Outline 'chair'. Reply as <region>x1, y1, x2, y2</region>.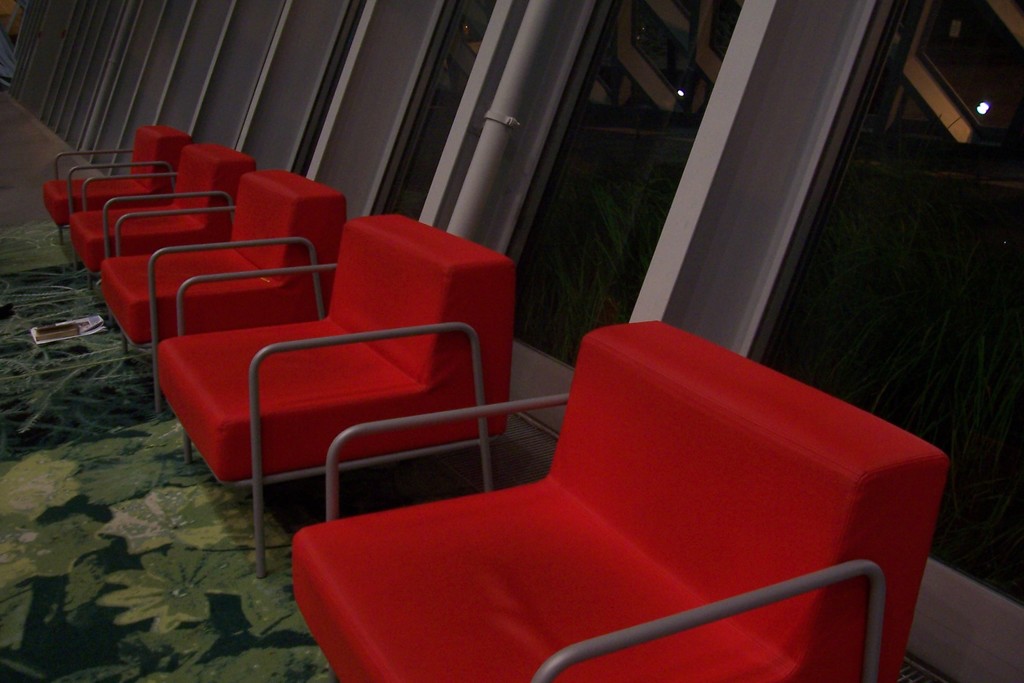
<region>152, 210, 513, 579</region>.
